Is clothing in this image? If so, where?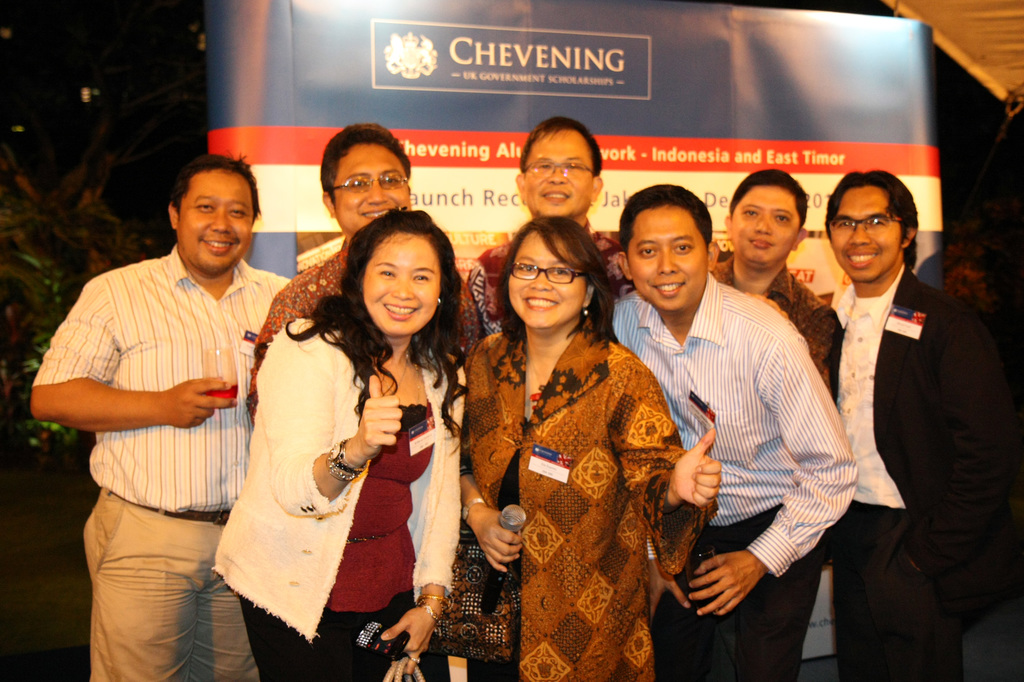
Yes, at crop(468, 220, 636, 351).
